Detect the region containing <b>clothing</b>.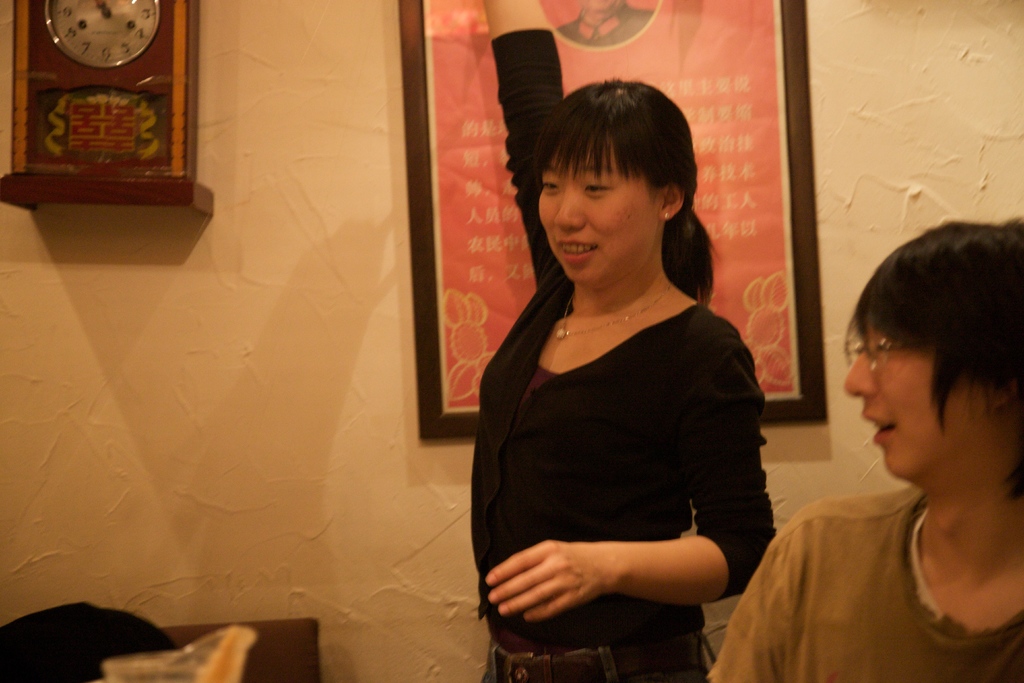
(x1=709, y1=481, x2=1023, y2=682).
